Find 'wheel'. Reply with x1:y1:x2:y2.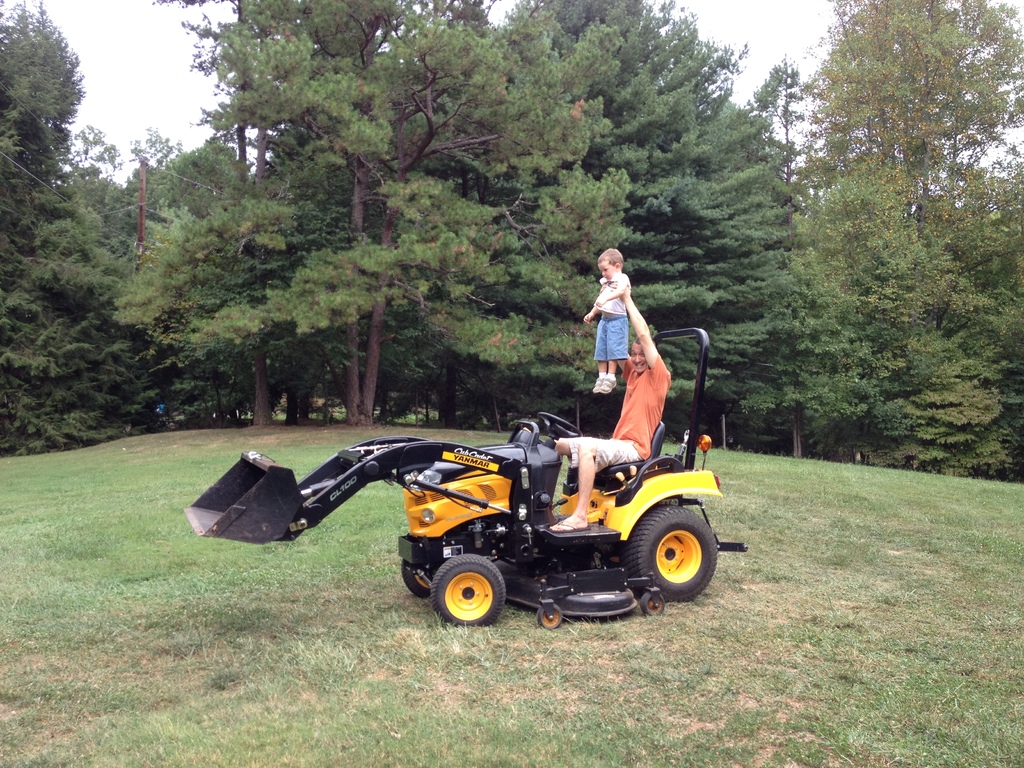
618:506:721:598.
